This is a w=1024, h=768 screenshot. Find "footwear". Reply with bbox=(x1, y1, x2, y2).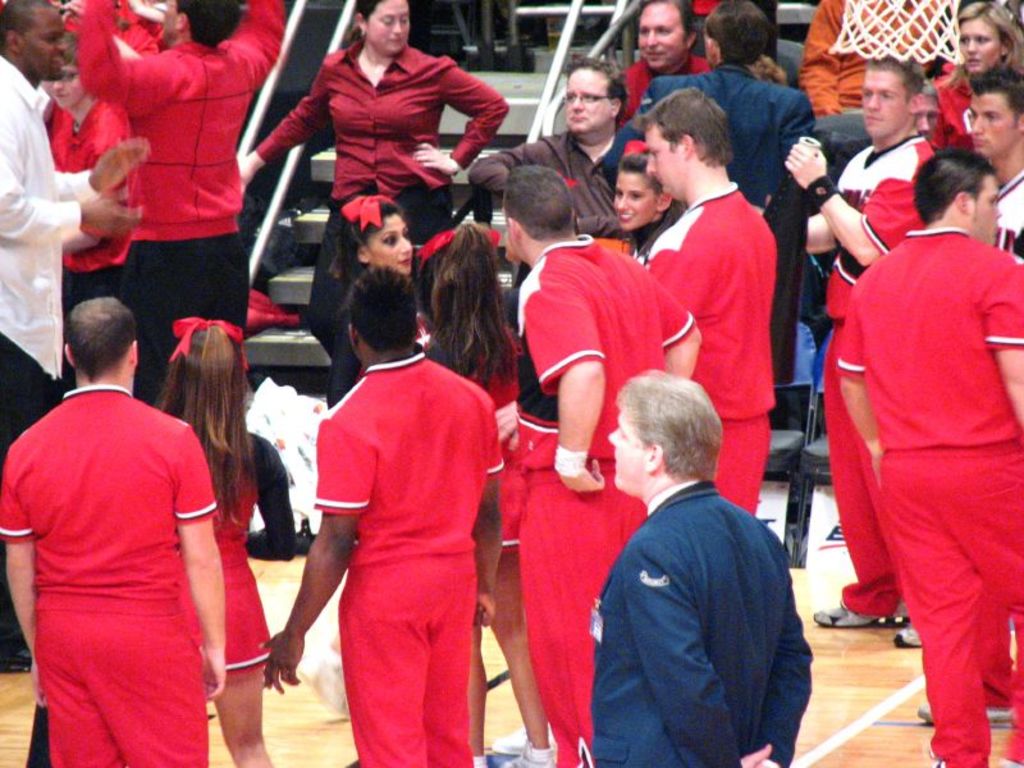
bbox=(896, 627, 919, 652).
